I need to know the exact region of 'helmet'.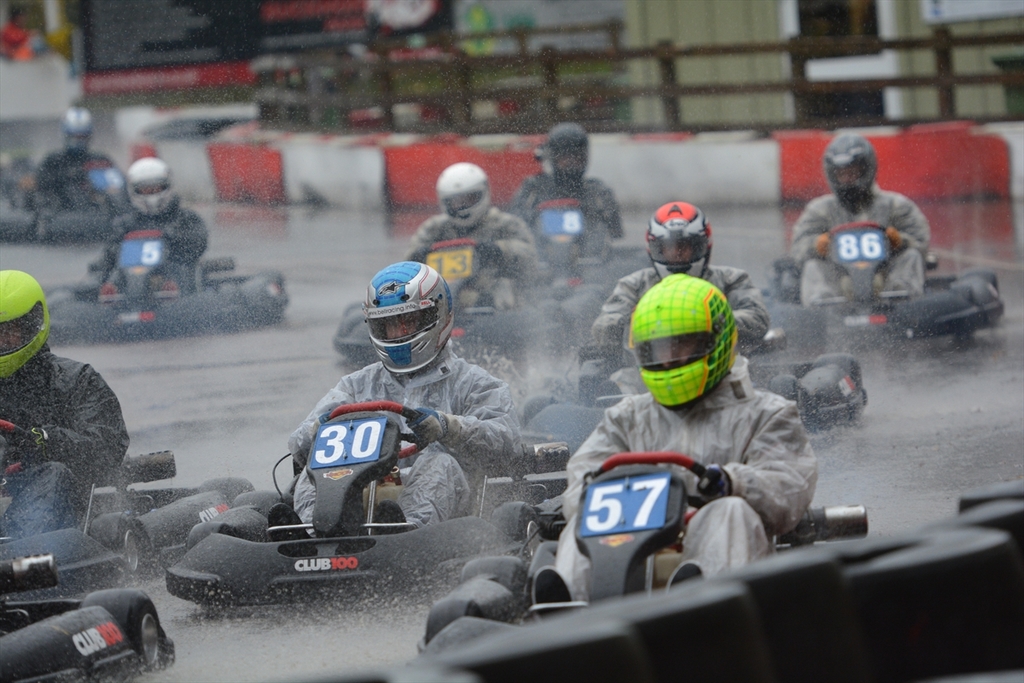
Region: bbox=[61, 104, 99, 147].
